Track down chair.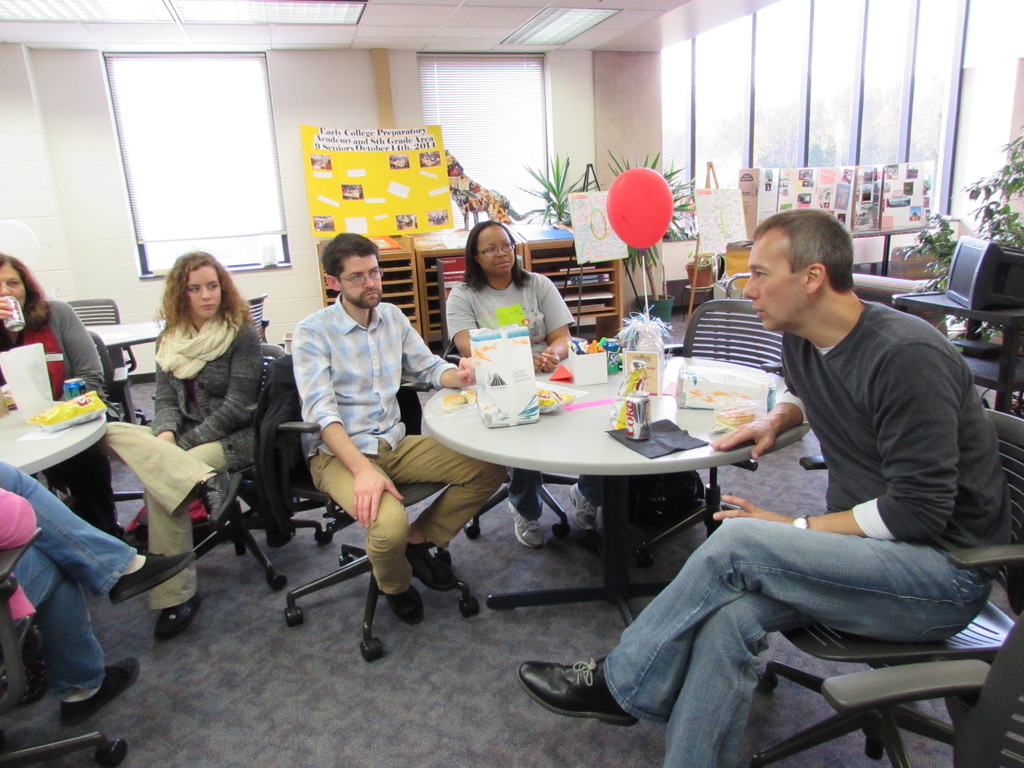
Tracked to pyautogui.locateOnScreen(719, 271, 779, 361).
